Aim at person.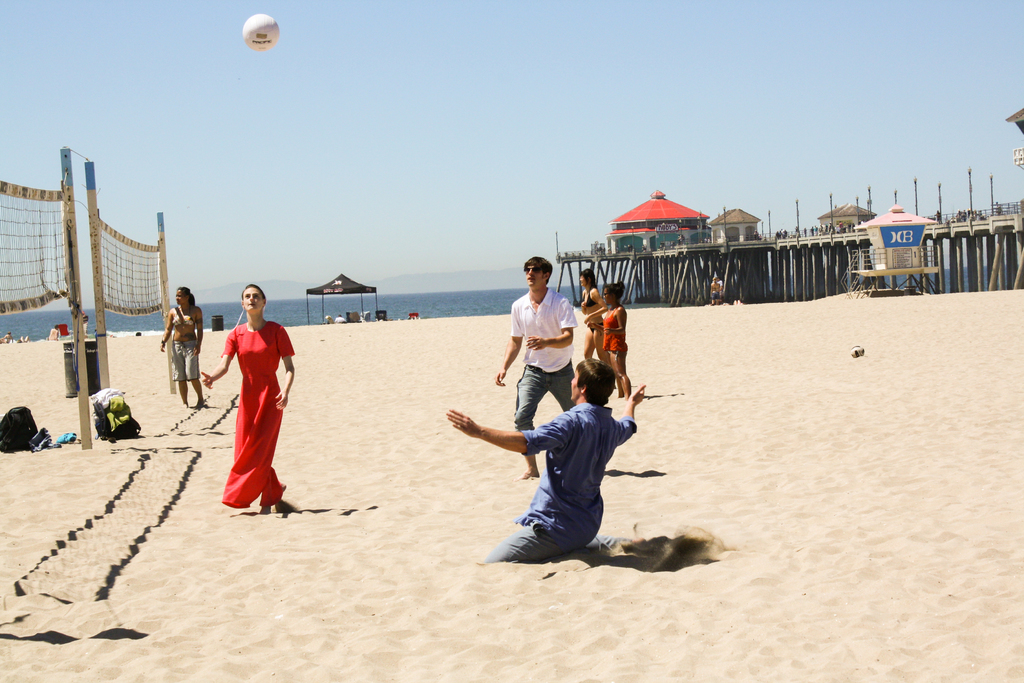
Aimed at (445,358,642,568).
